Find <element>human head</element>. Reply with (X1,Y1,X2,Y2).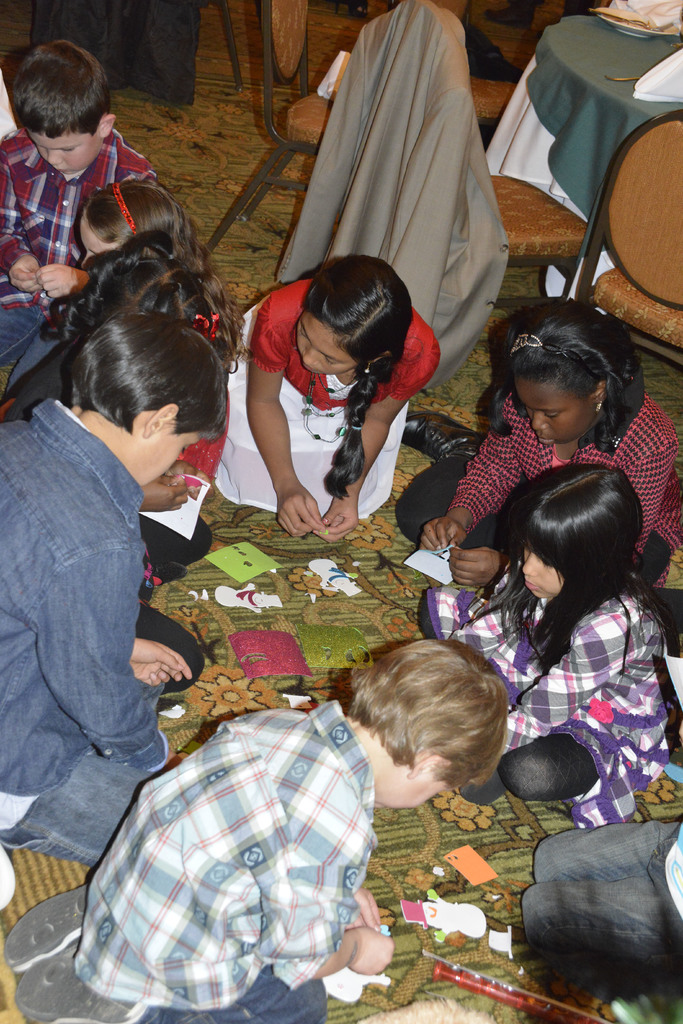
(502,299,636,445).
